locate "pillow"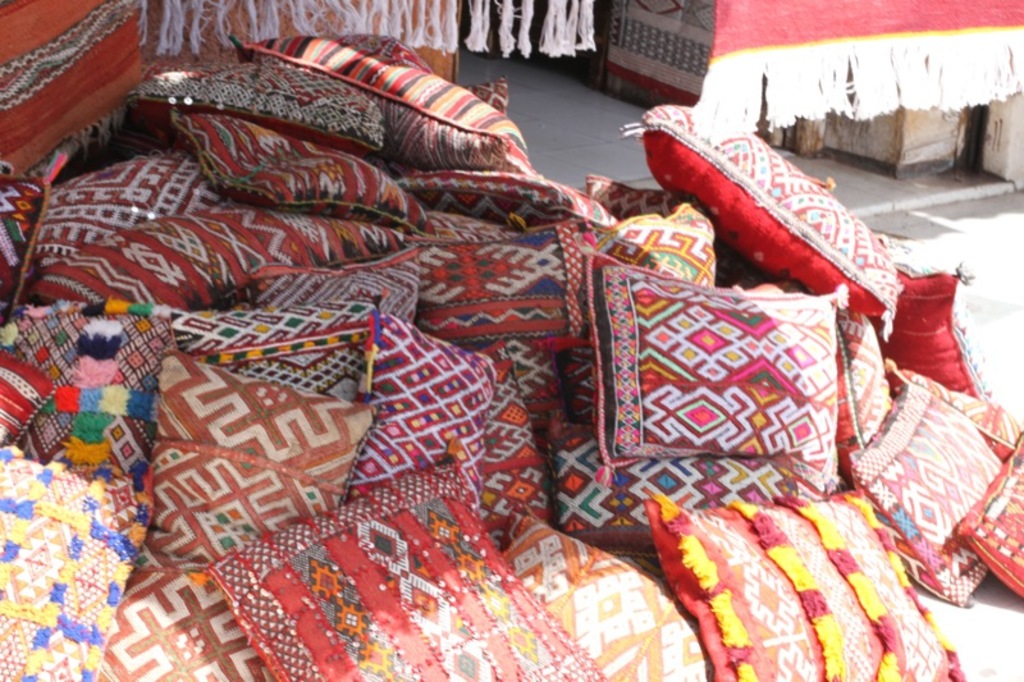
6,453,196,681
